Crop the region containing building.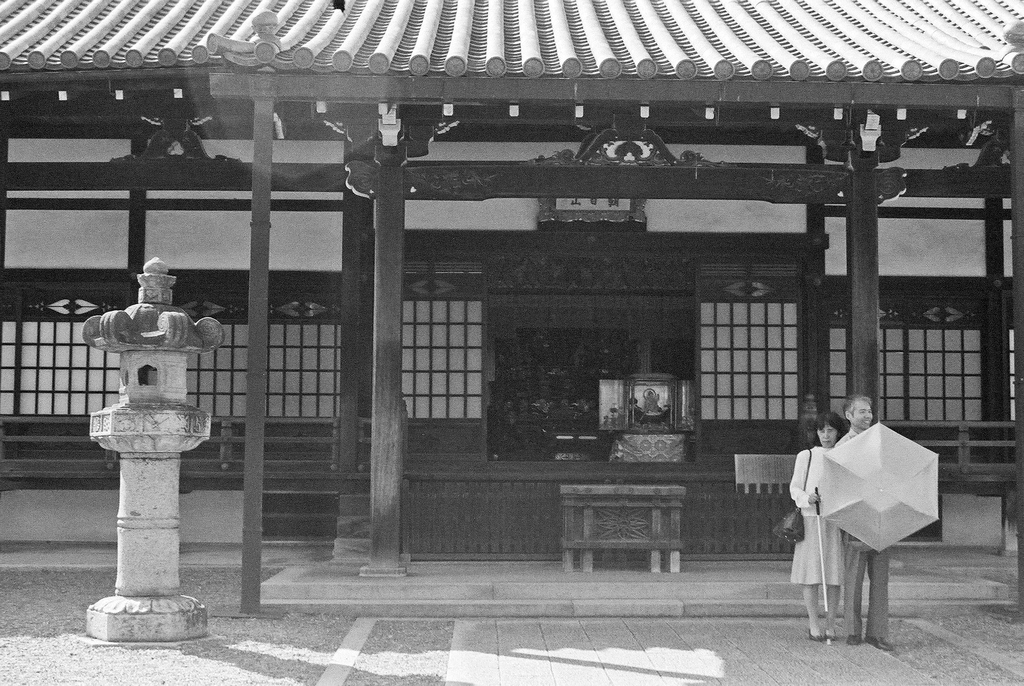
Crop region: (0,0,1023,544).
